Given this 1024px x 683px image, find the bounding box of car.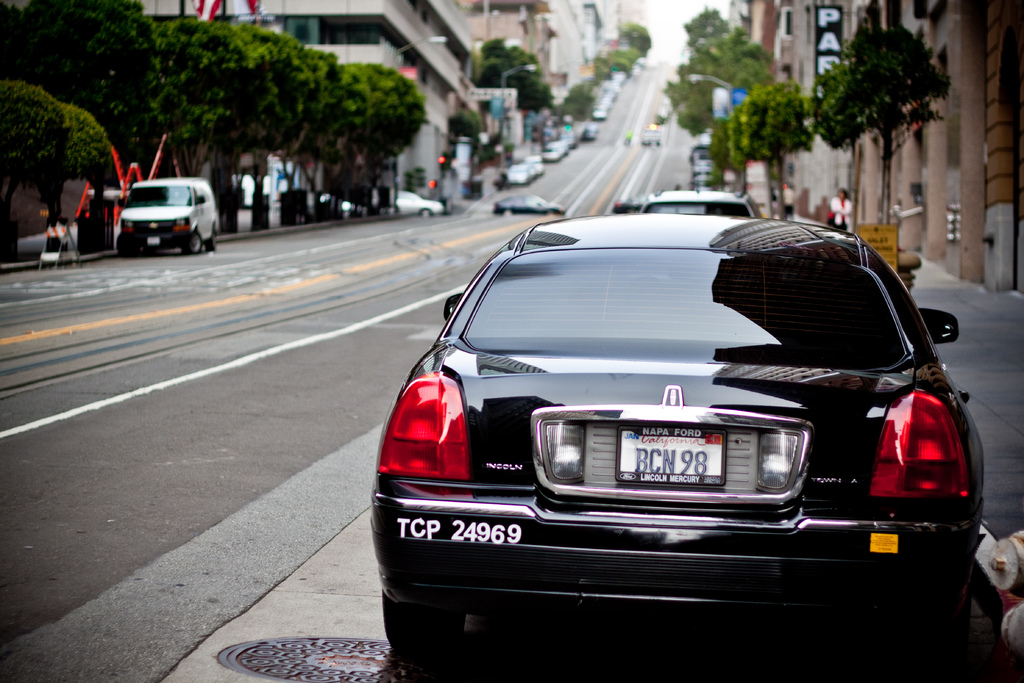
[left=611, top=191, right=655, bottom=215].
